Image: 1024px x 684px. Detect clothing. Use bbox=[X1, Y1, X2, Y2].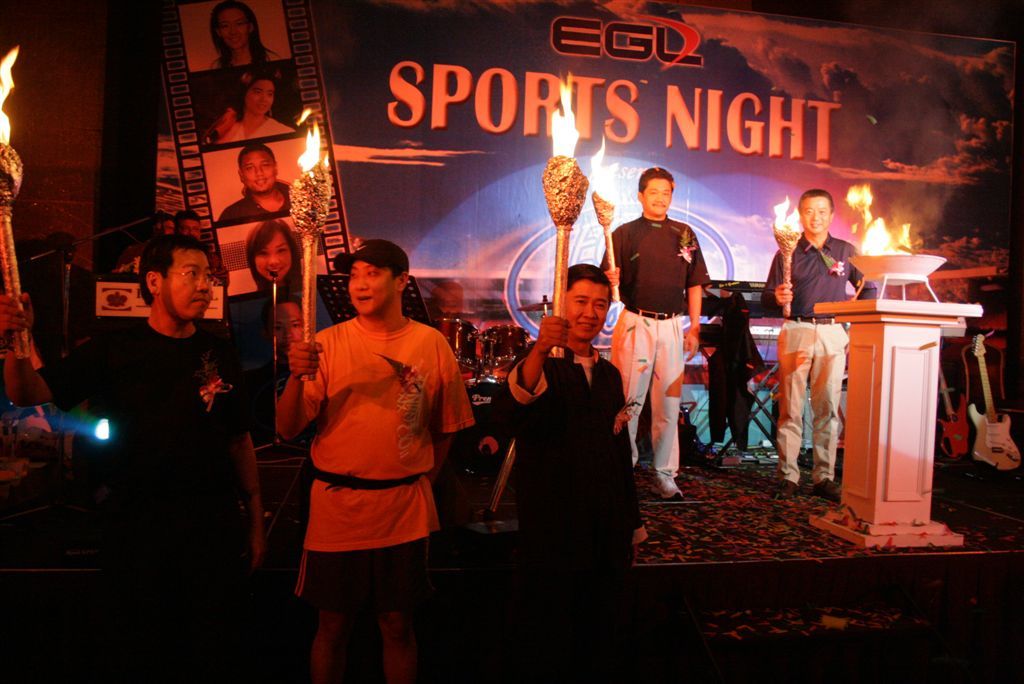
bbox=[206, 118, 304, 146].
